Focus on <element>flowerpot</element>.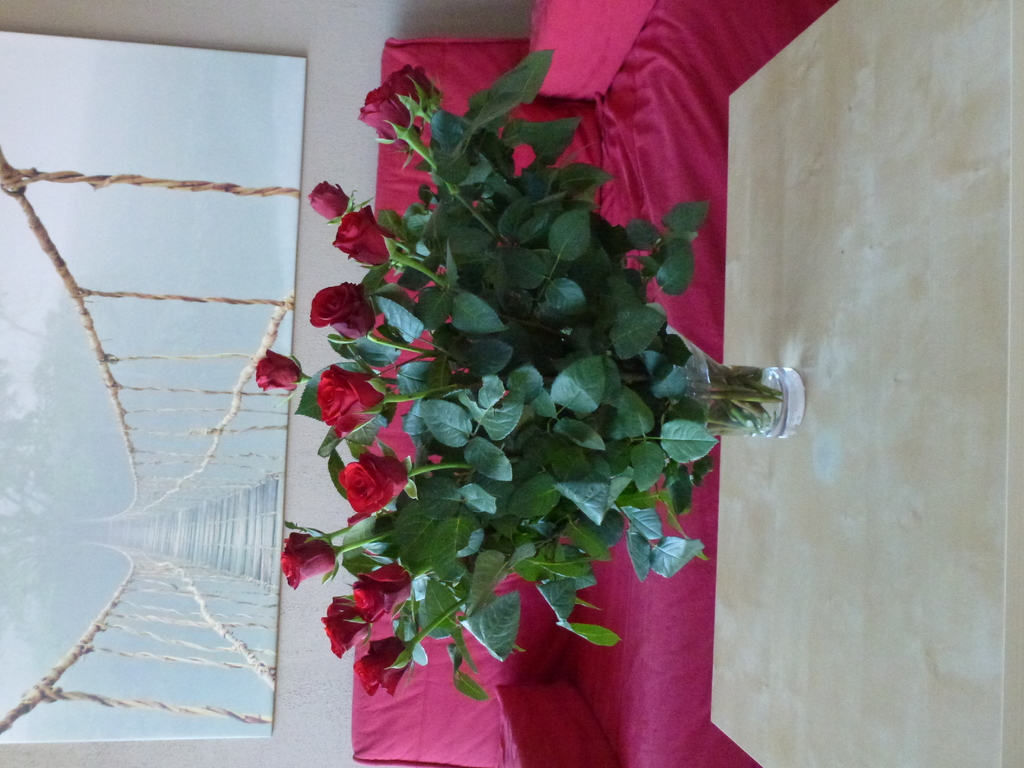
Focused at x1=657, y1=323, x2=806, y2=442.
